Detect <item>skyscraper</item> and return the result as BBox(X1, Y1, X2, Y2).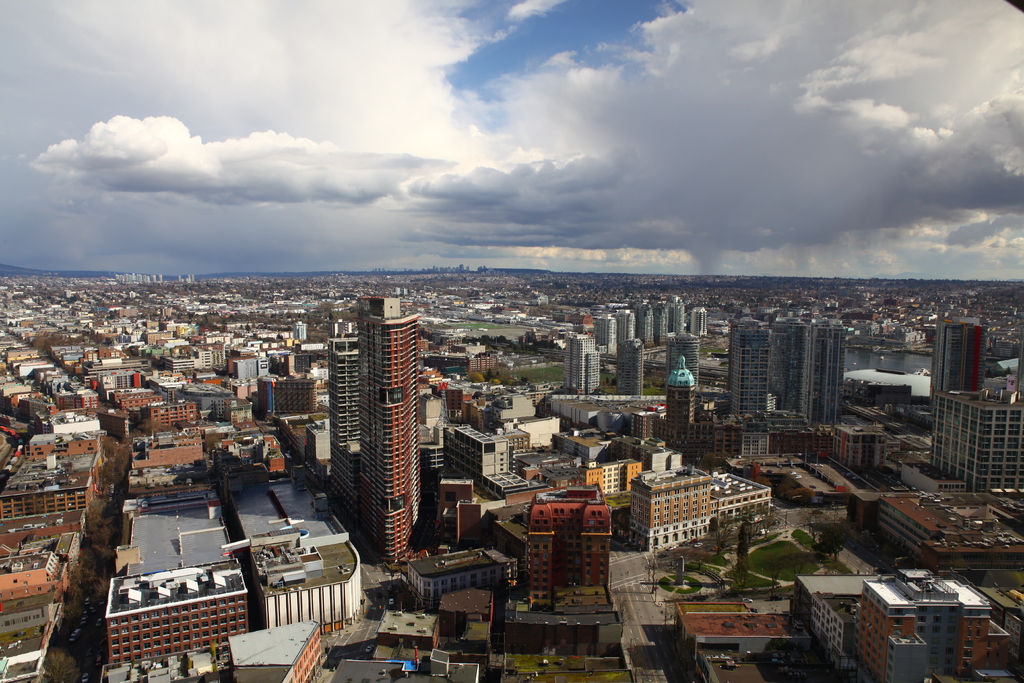
BBox(930, 300, 1014, 518).
